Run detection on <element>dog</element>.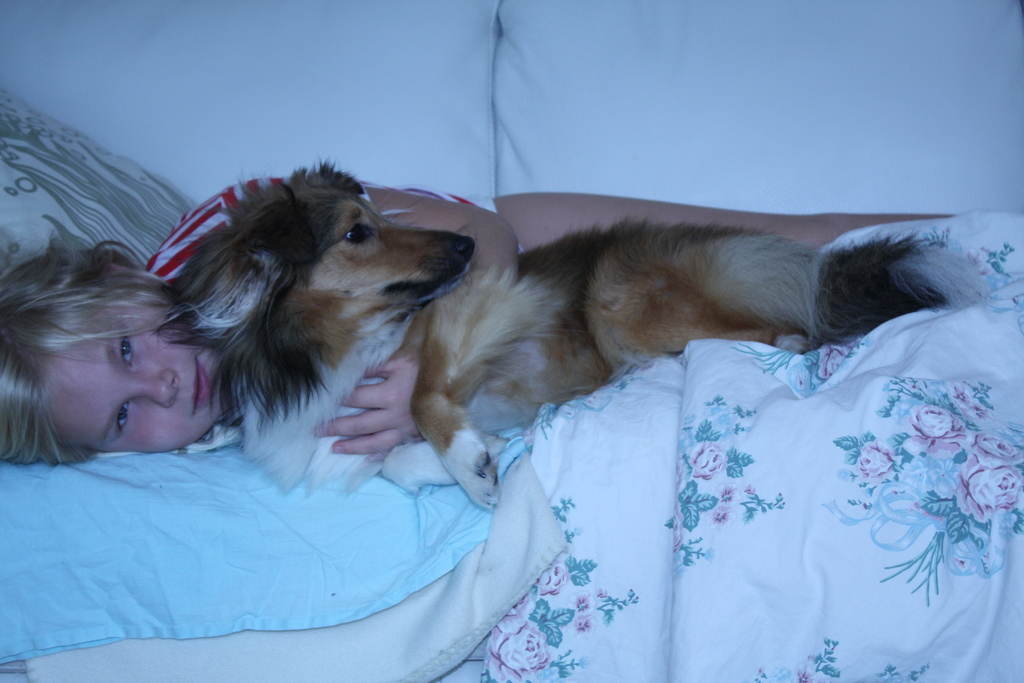
Result: 150 149 995 511.
